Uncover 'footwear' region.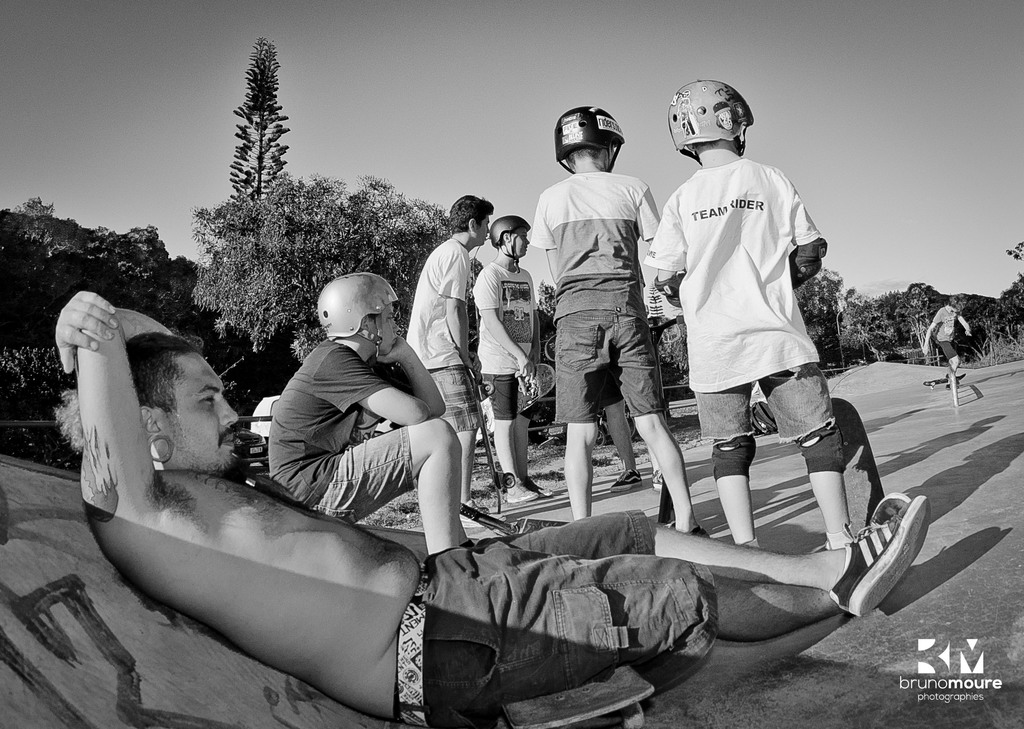
Uncovered: 611/475/637/491.
